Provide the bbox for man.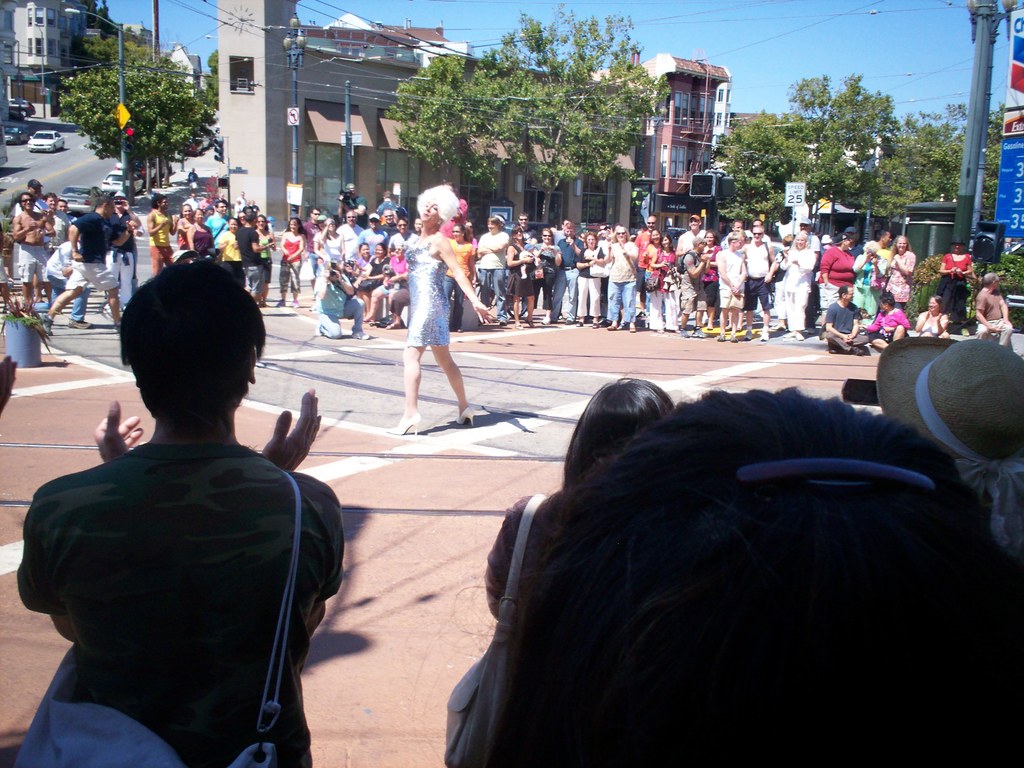
crop(145, 196, 186, 282).
